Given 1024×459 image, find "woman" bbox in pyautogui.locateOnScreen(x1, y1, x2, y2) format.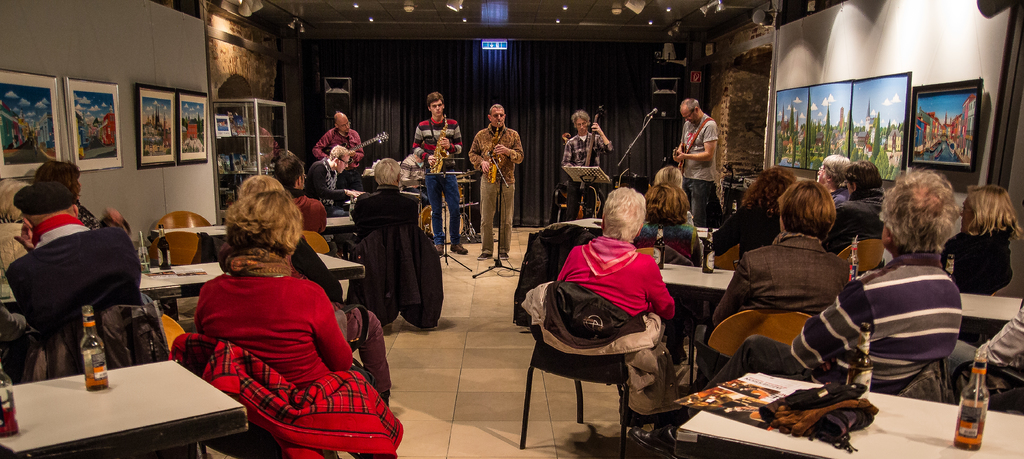
pyautogui.locateOnScreen(179, 175, 375, 449).
